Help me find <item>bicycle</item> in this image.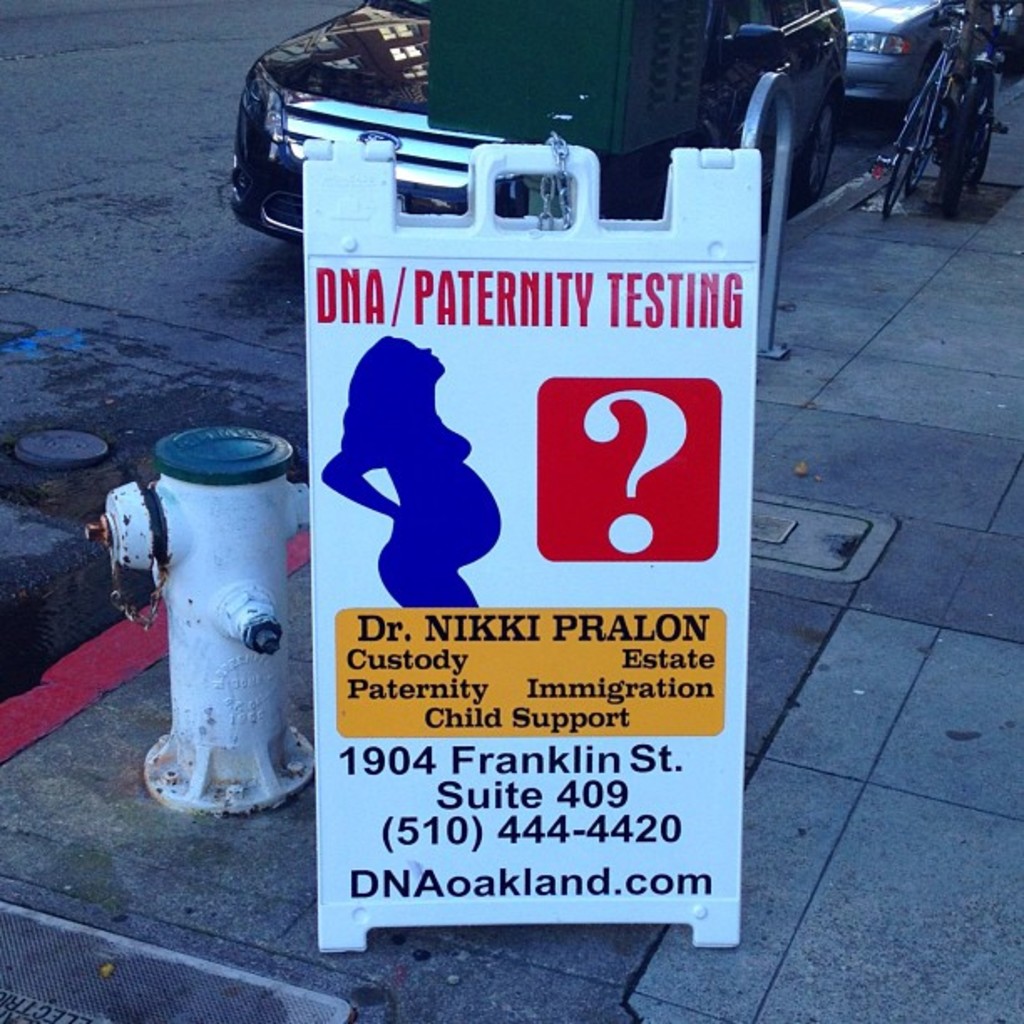
Found it: bbox=(838, 0, 1009, 233).
